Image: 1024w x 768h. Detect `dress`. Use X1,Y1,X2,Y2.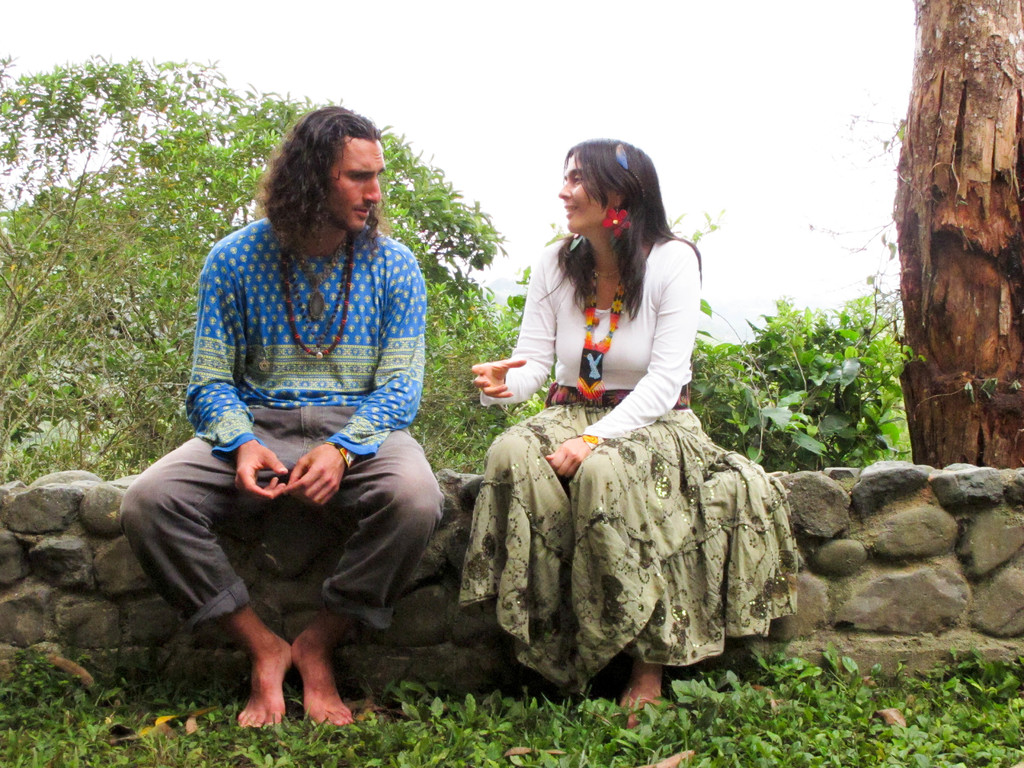
460,236,793,692.
